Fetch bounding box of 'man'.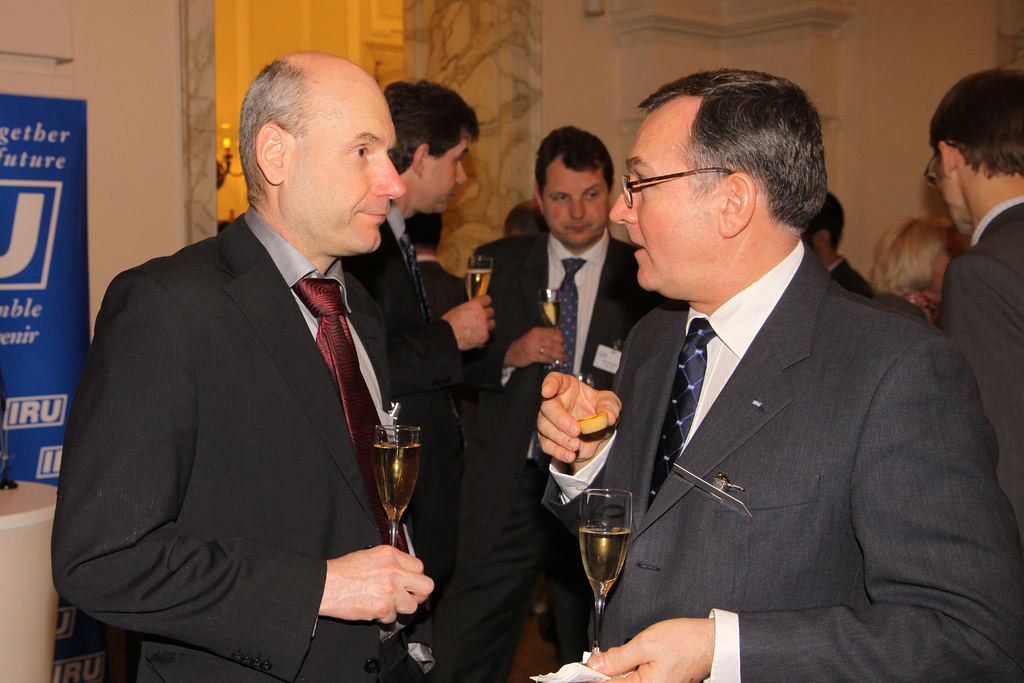
Bbox: <region>394, 197, 497, 449</region>.
